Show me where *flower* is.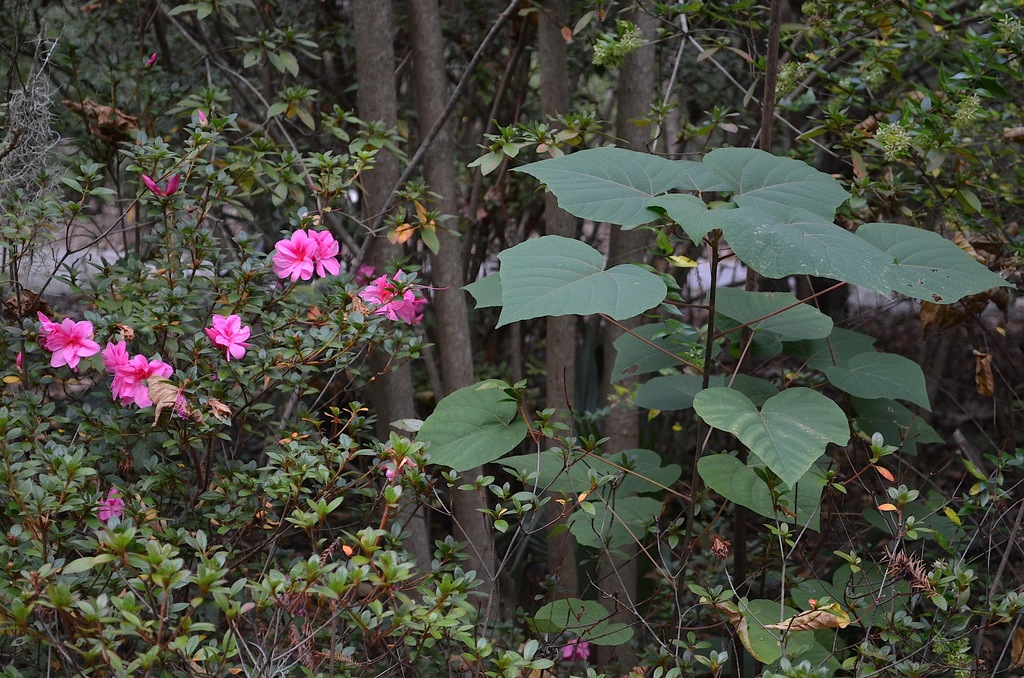
*flower* is at bbox=[203, 315, 249, 367].
